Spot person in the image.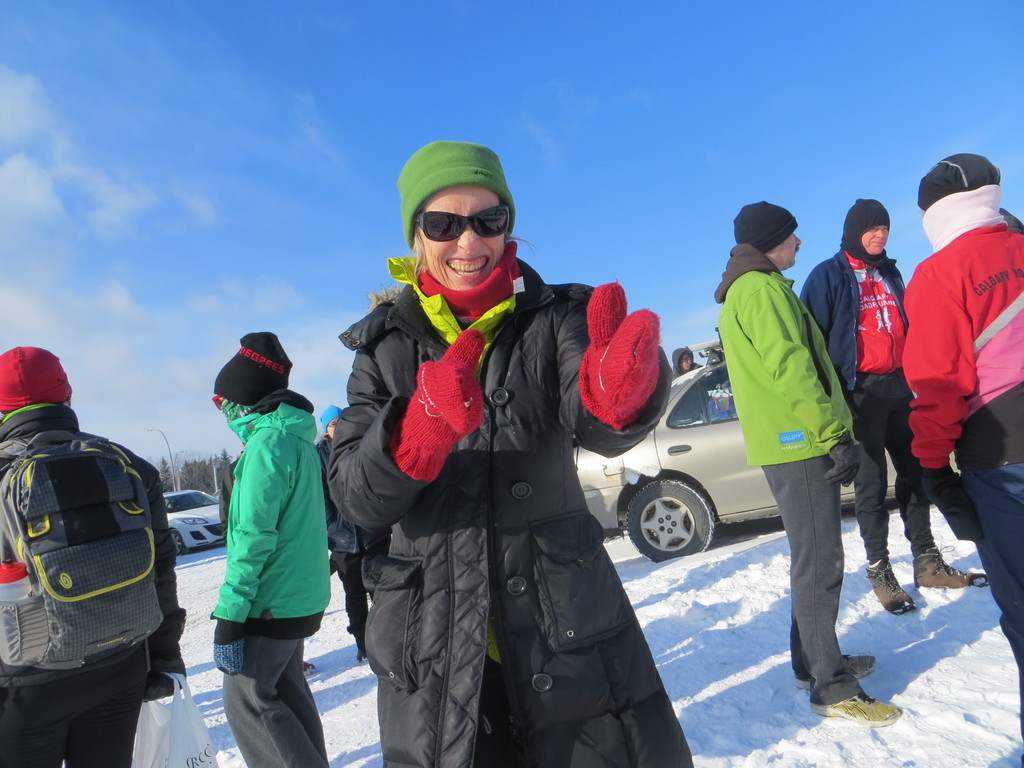
person found at <bbox>0, 344, 186, 767</bbox>.
